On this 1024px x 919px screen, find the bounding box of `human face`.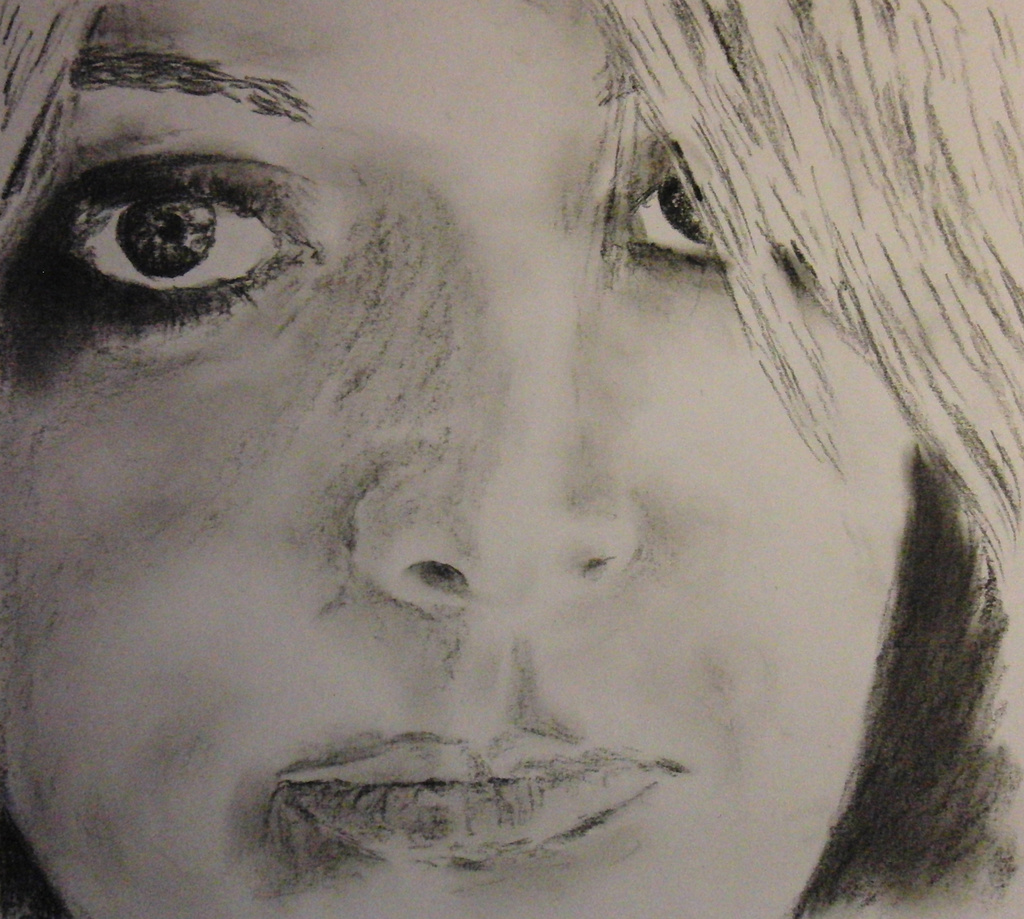
Bounding box: box(0, 0, 939, 918).
